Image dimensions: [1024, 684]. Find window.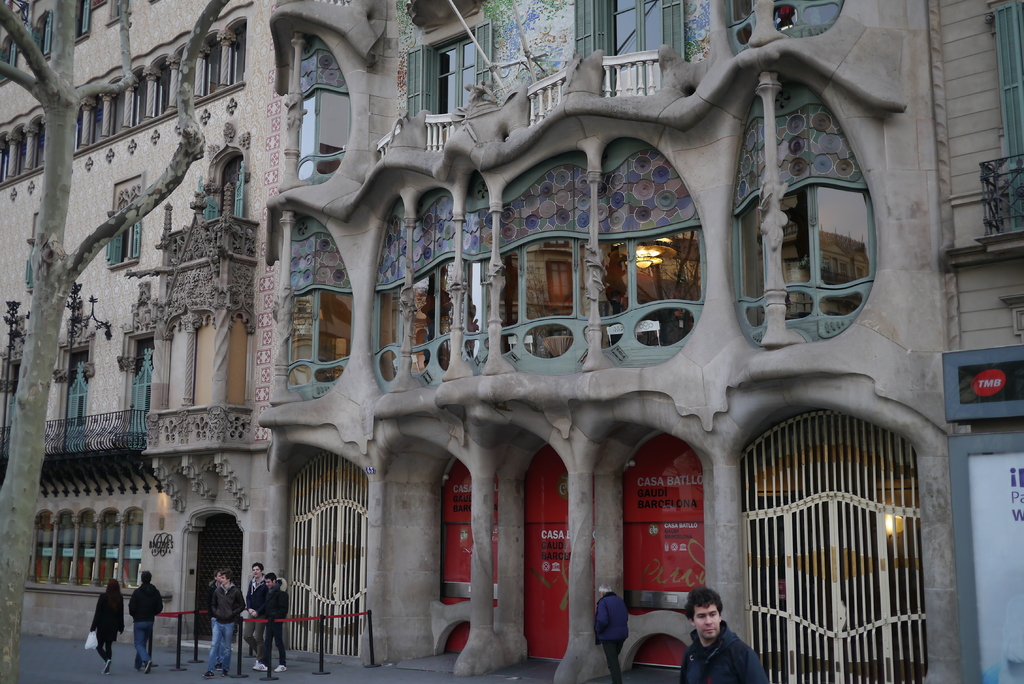
[504,135,687,369].
